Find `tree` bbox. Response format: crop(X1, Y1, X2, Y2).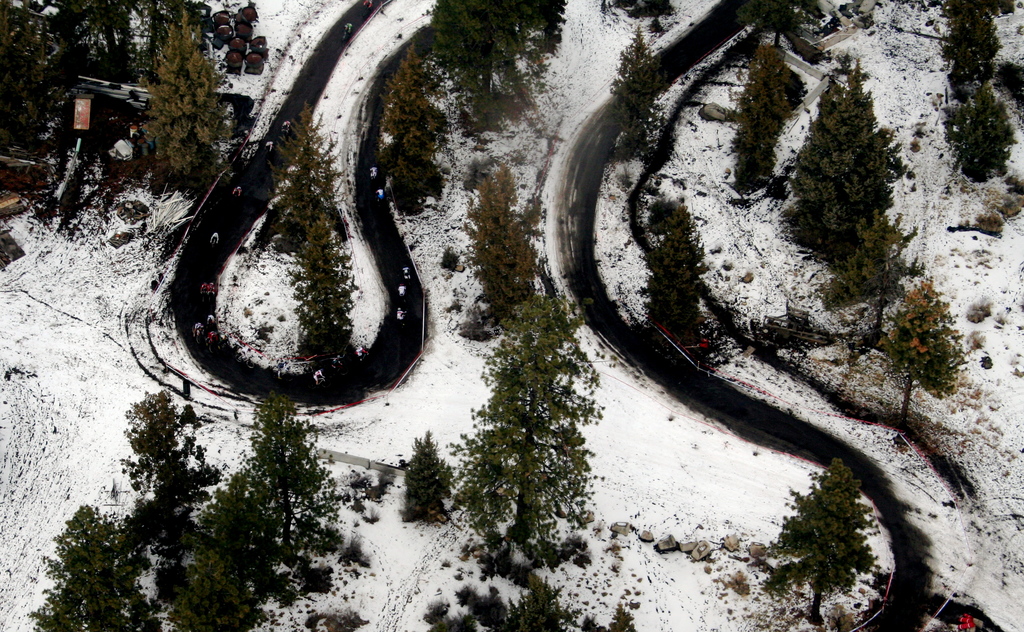
crop(607, 15, 676, 162).
